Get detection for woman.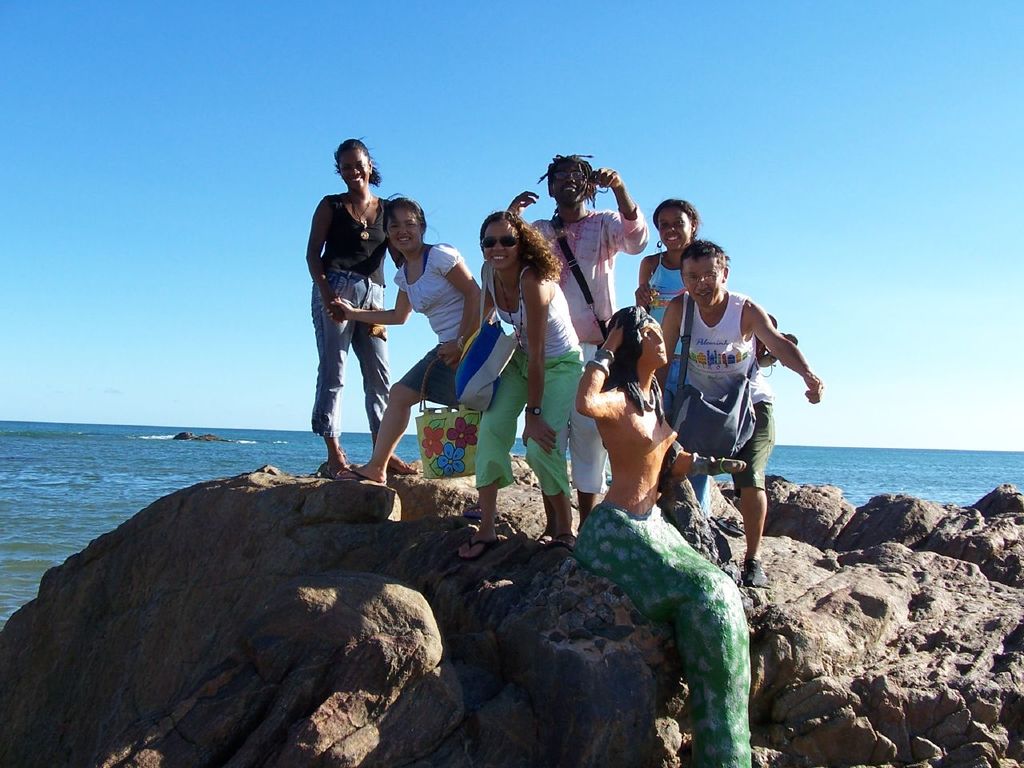
Detection: (left=626, top=192, right=713, bottom=534).
